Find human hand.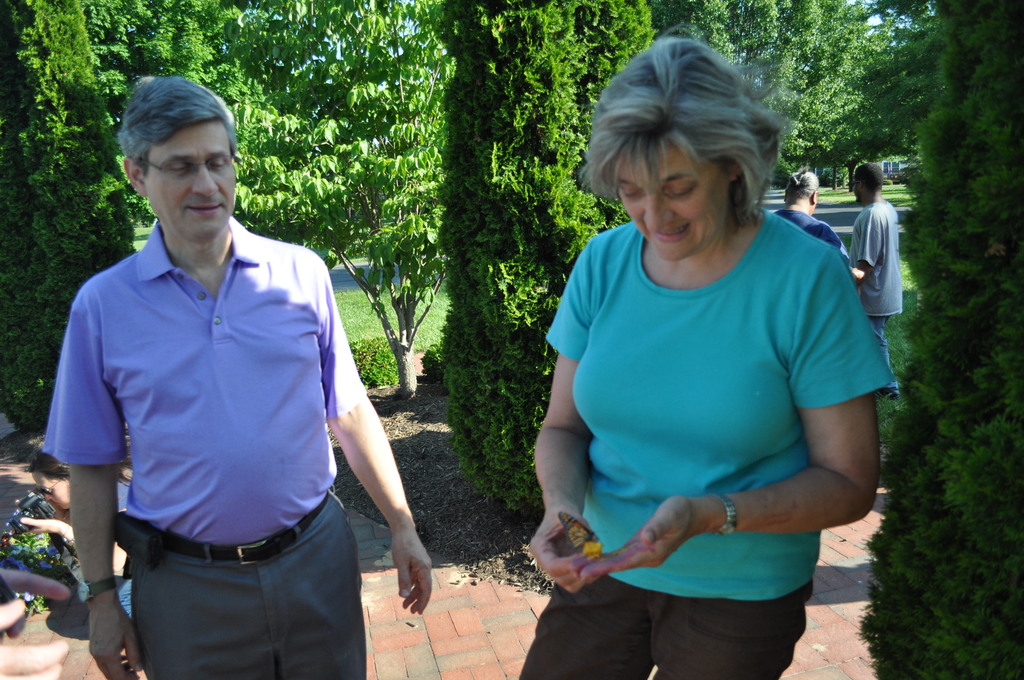
detection(575, 495, 702, 585).
